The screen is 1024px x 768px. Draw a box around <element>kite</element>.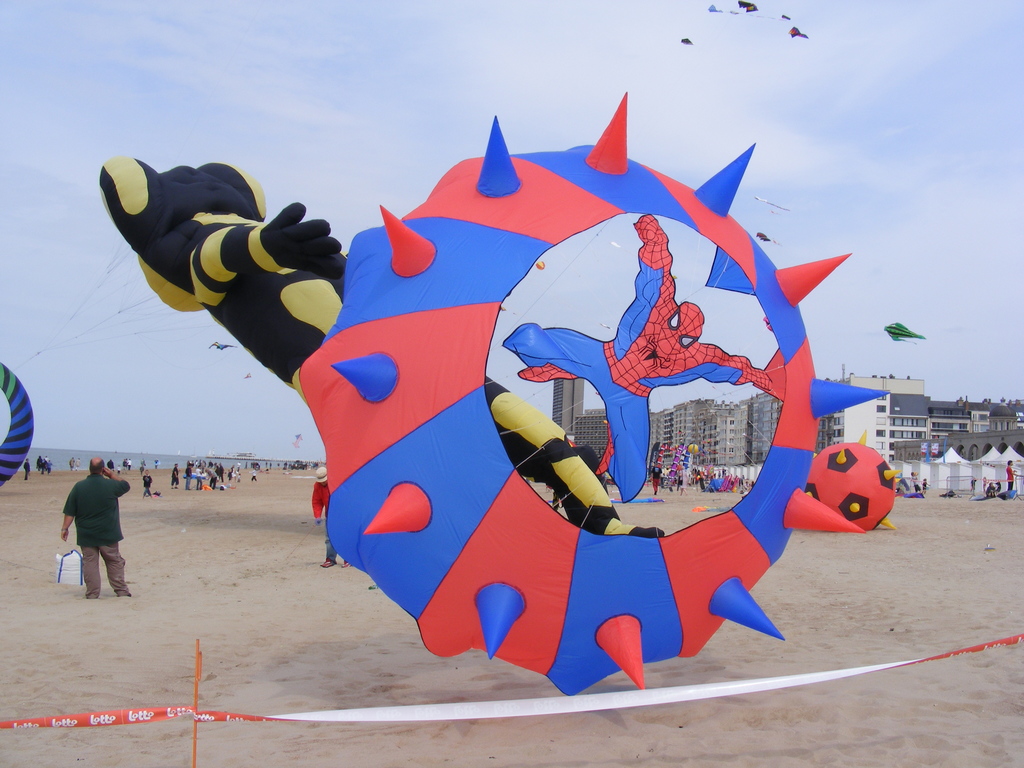
(x1=205, y1=337, x2=239, y2=352).
